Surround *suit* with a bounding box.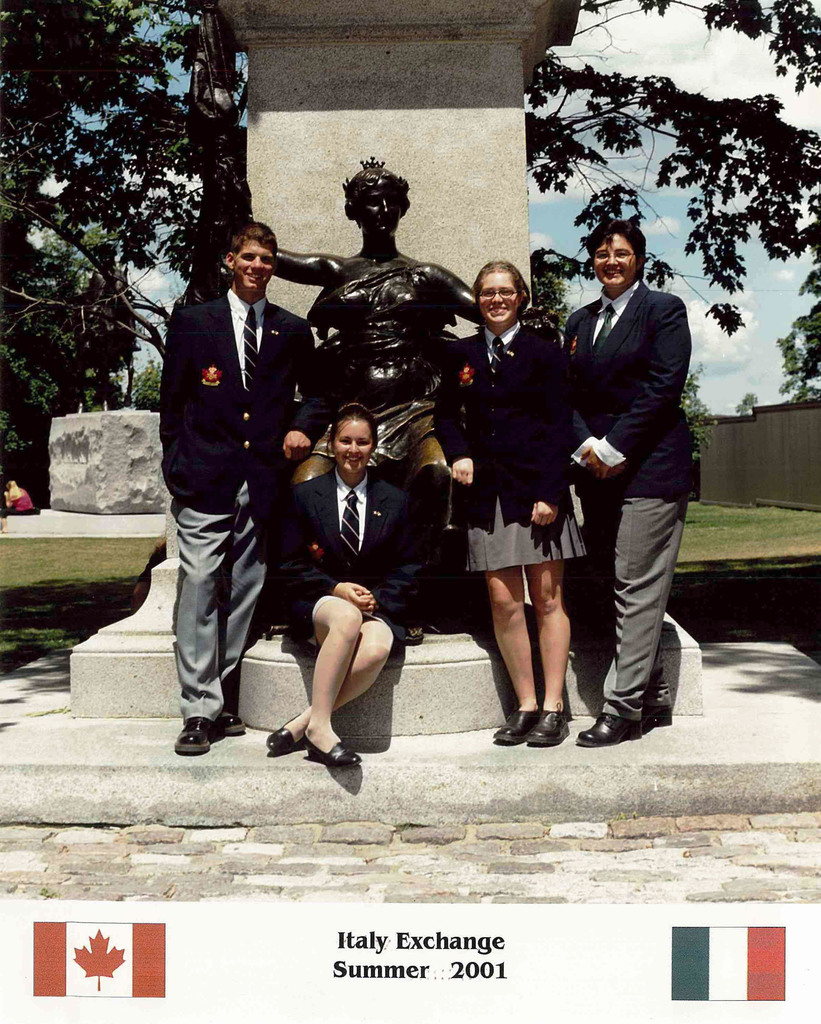
box=[430, 316, 578, 536].
